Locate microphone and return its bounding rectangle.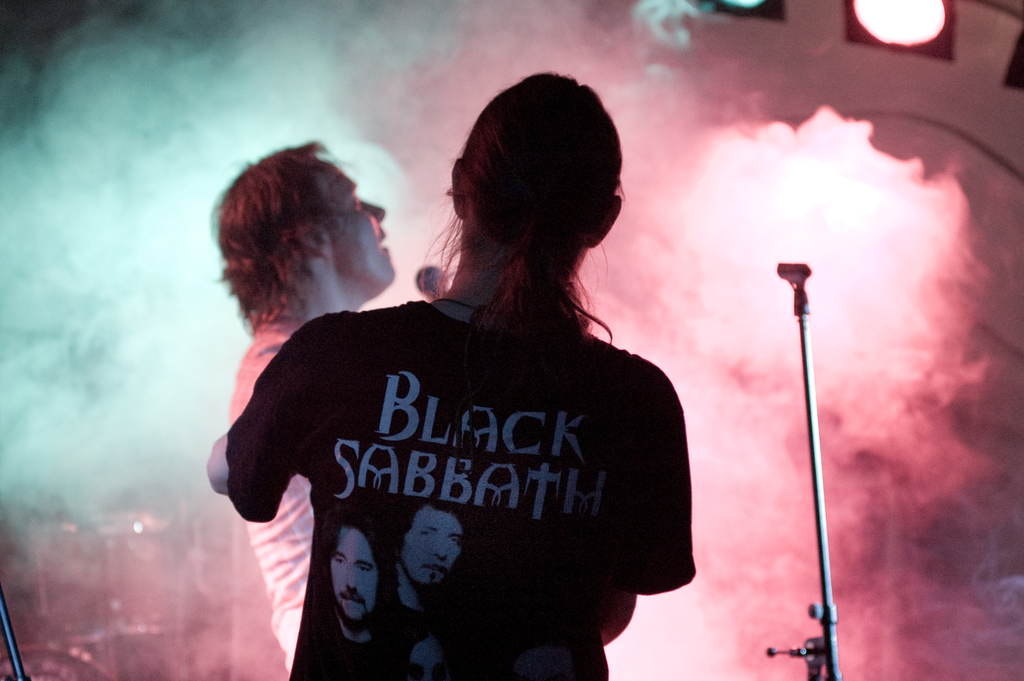
[left=415, top=264, right=449, bottom=294].
